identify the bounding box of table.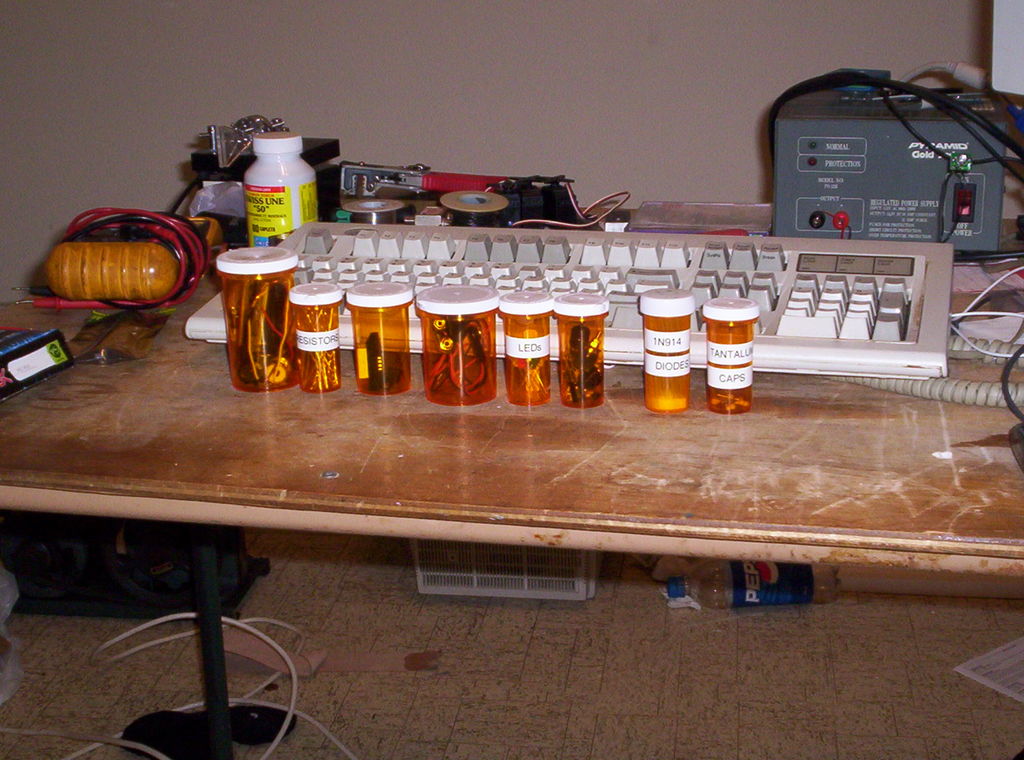
region(0, 252, 1021, 759).
